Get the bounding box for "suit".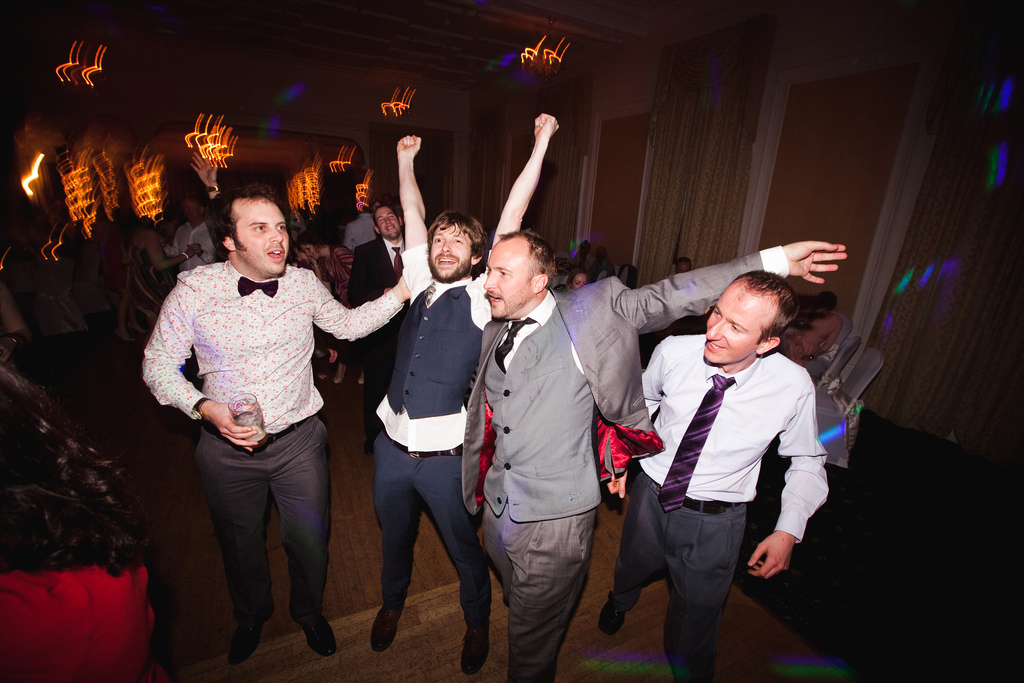
box(461, 245, 787, 516).
